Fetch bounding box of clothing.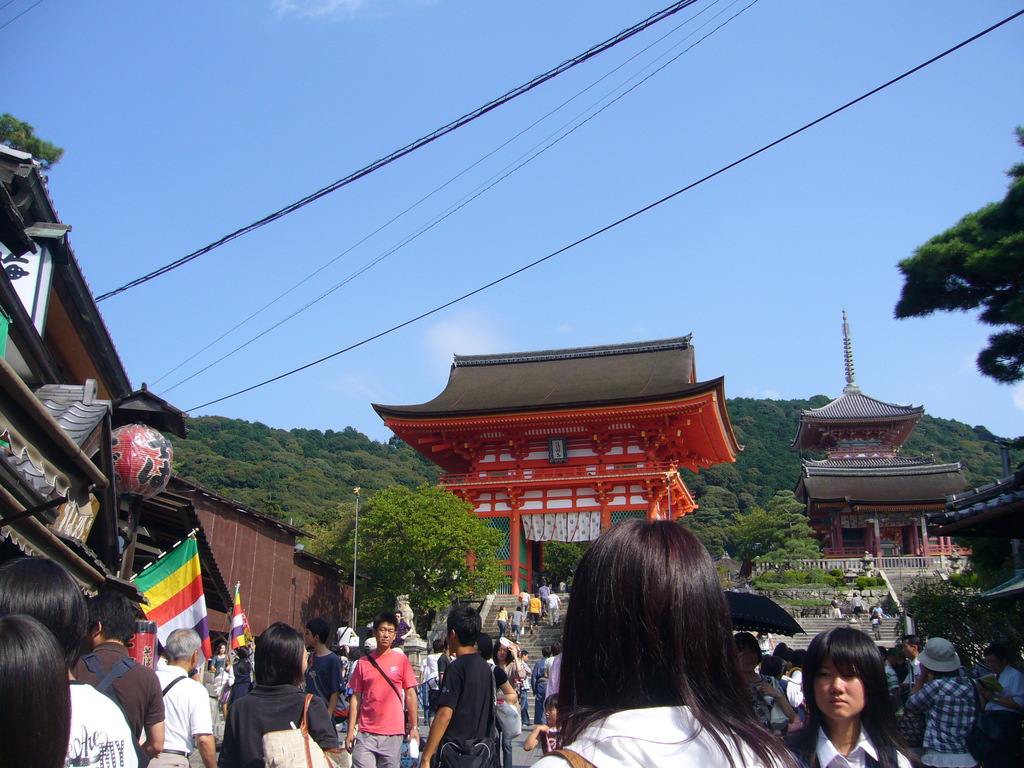
Bbox: 395,618,407,641.
